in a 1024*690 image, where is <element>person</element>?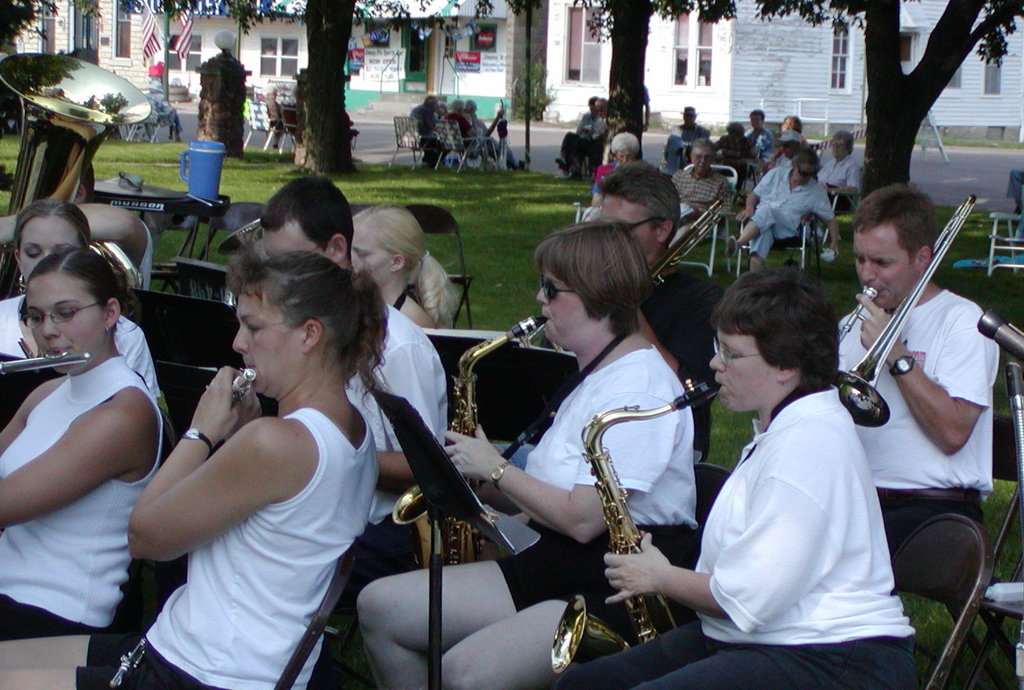
(left=713, top=120, right=754, bottom=188).
